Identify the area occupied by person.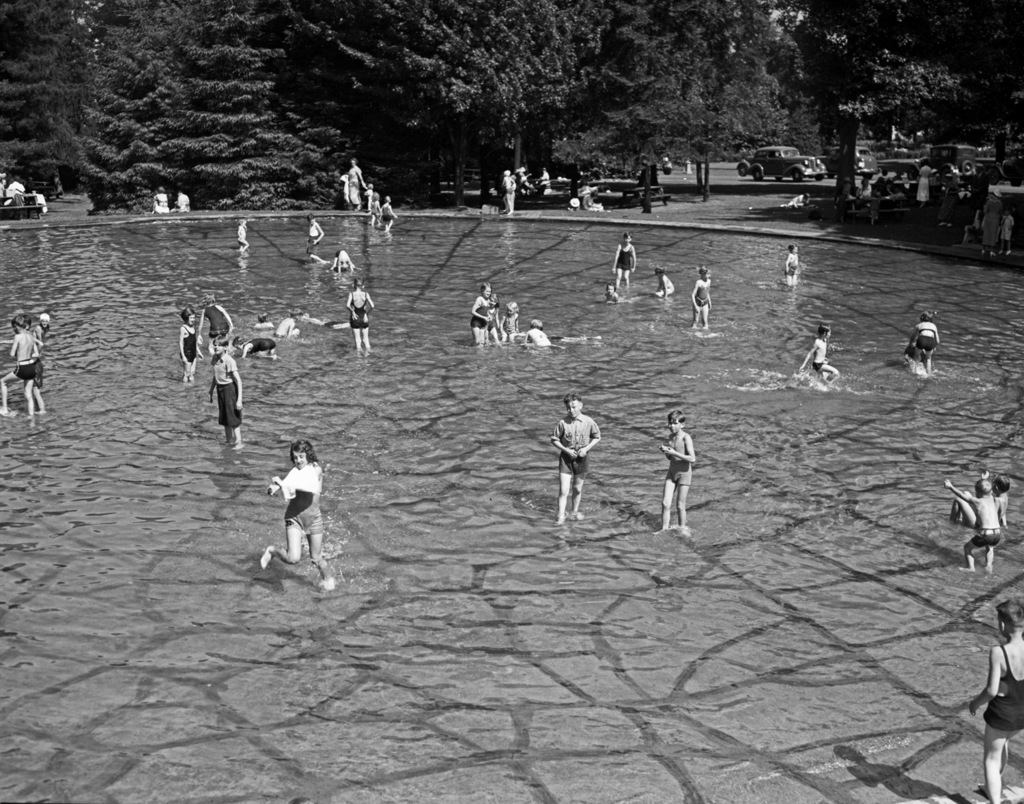
Area: (x1=324, y1=250, x2=355, y2=273).
